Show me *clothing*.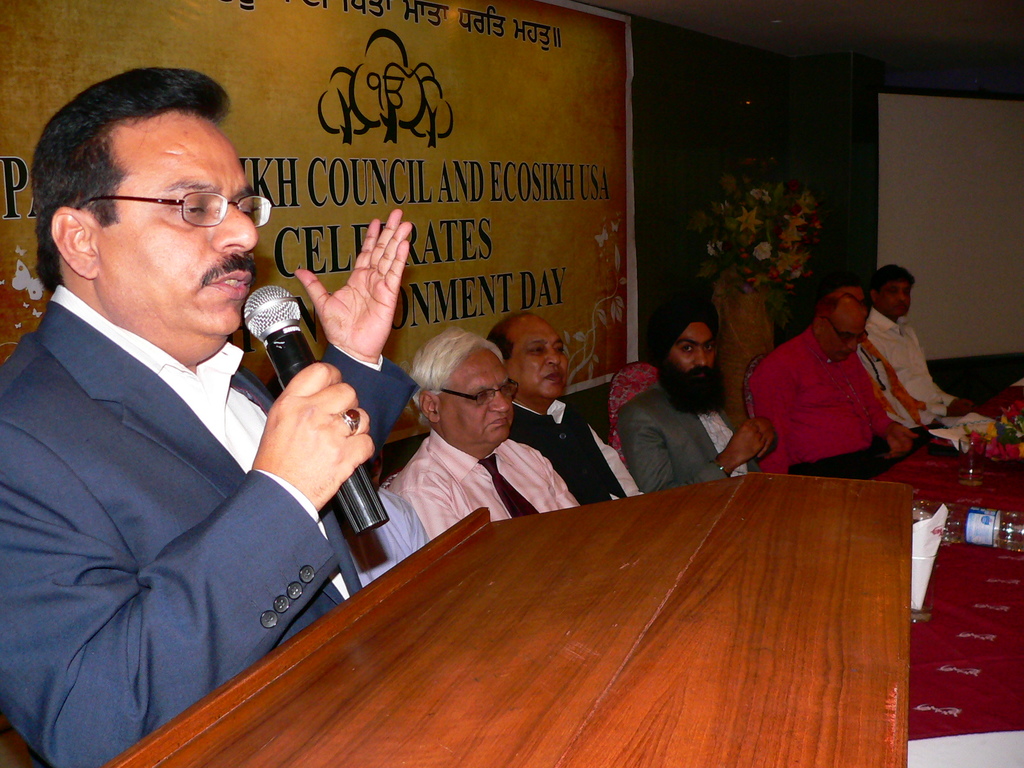
*clothing* is here: [508,402,644,509].
